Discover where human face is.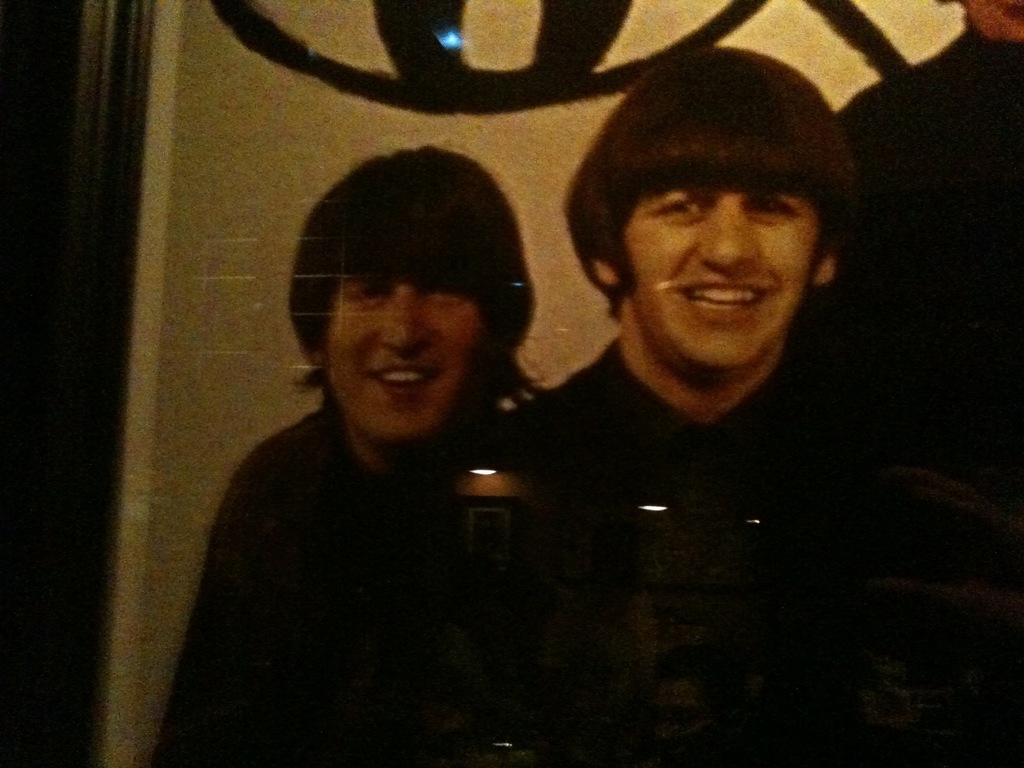
Discovered at {"left": 625, "top": 188, "right": 819, "bottom": 369}.
